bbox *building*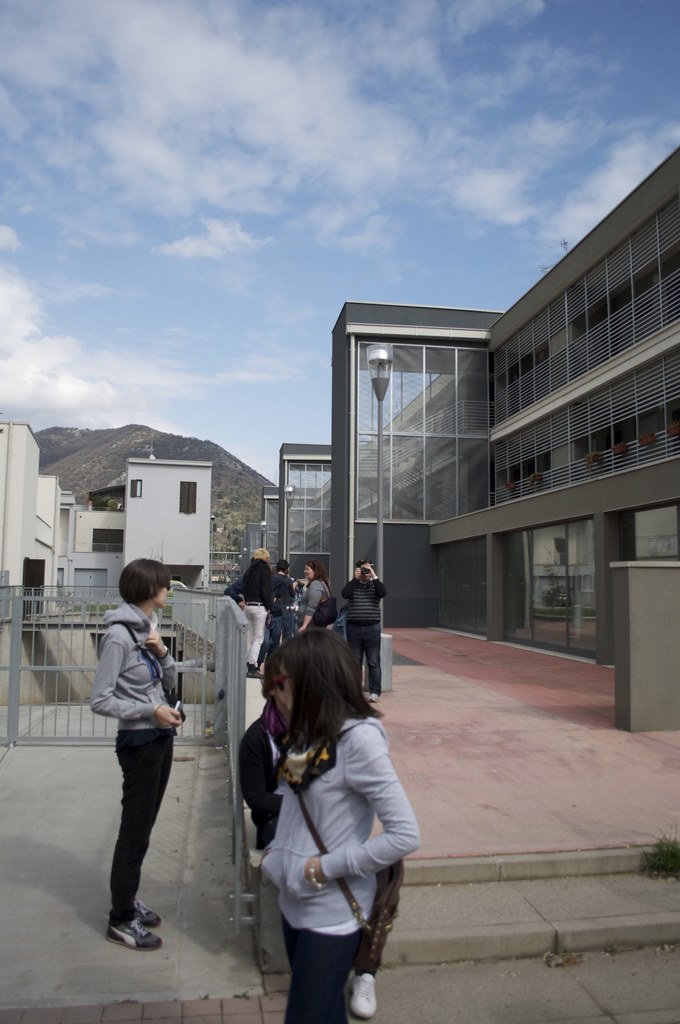
0, 424, 214, 614
